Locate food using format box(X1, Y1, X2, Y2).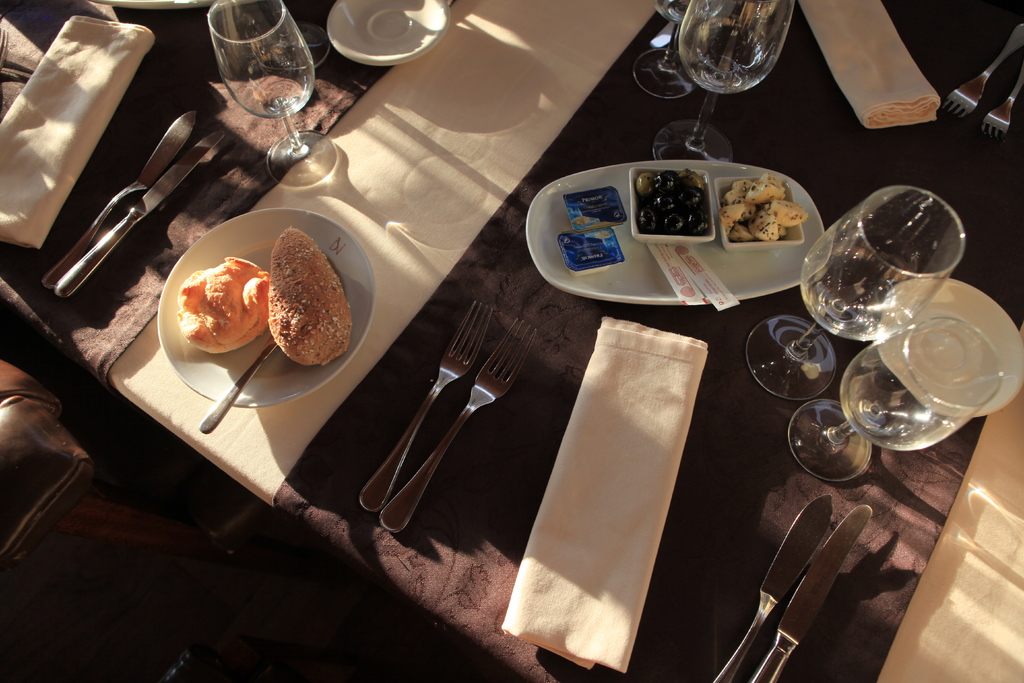
box(677, 167, 710, 192).
